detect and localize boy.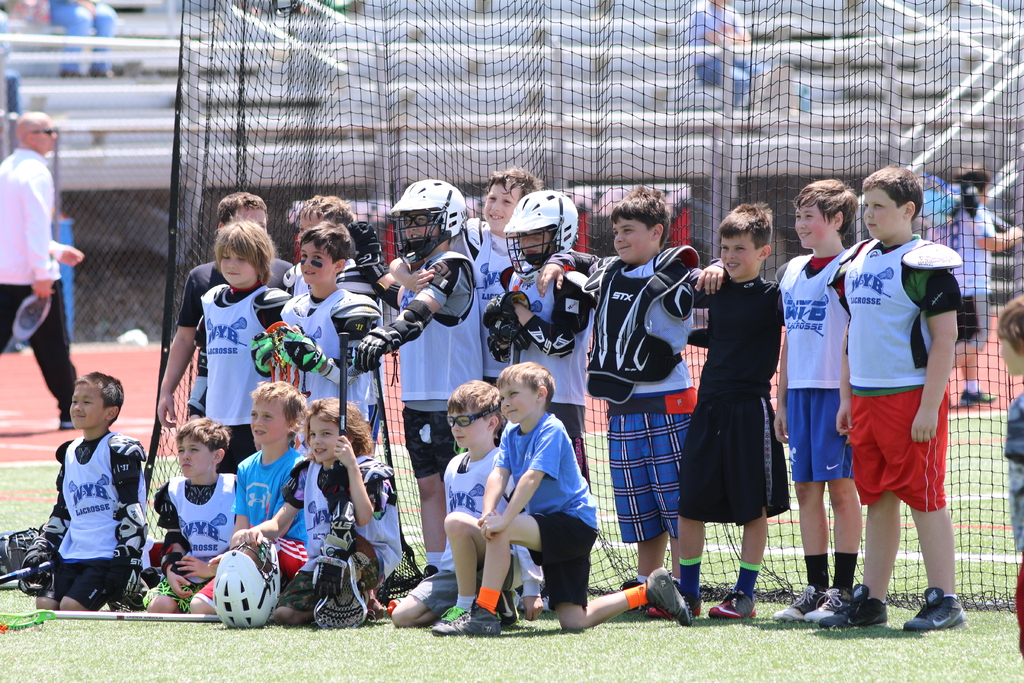
Localized at left=182, top=378, right=313, bottom=615.
